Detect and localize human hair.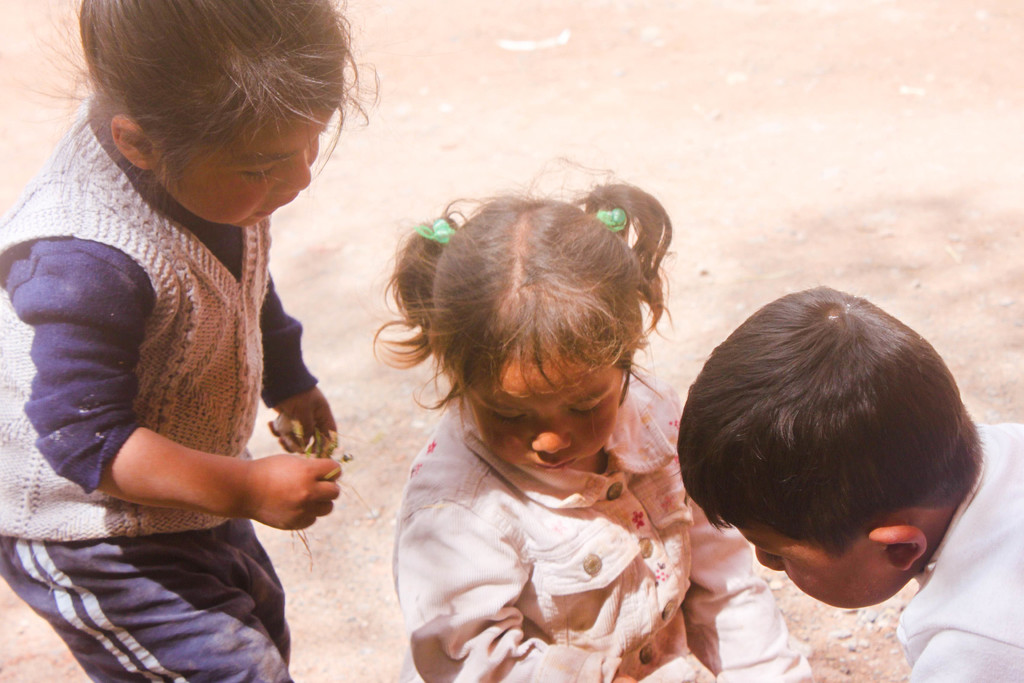
Localized at l=31, t=0, r=388, b=218.
